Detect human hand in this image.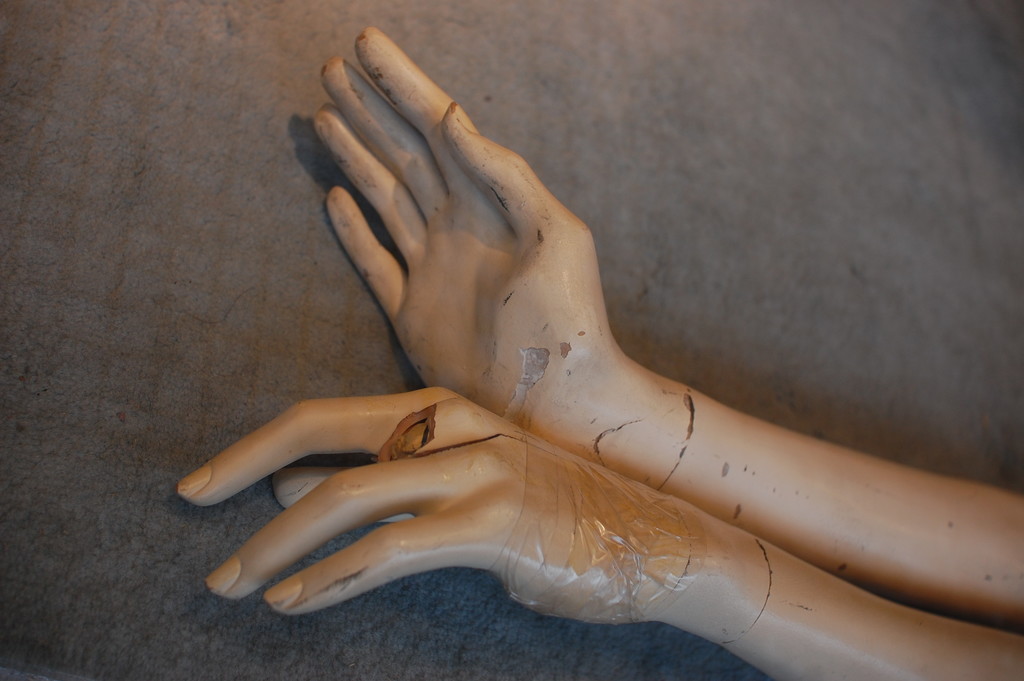
Detection: (174,385,680,632).
